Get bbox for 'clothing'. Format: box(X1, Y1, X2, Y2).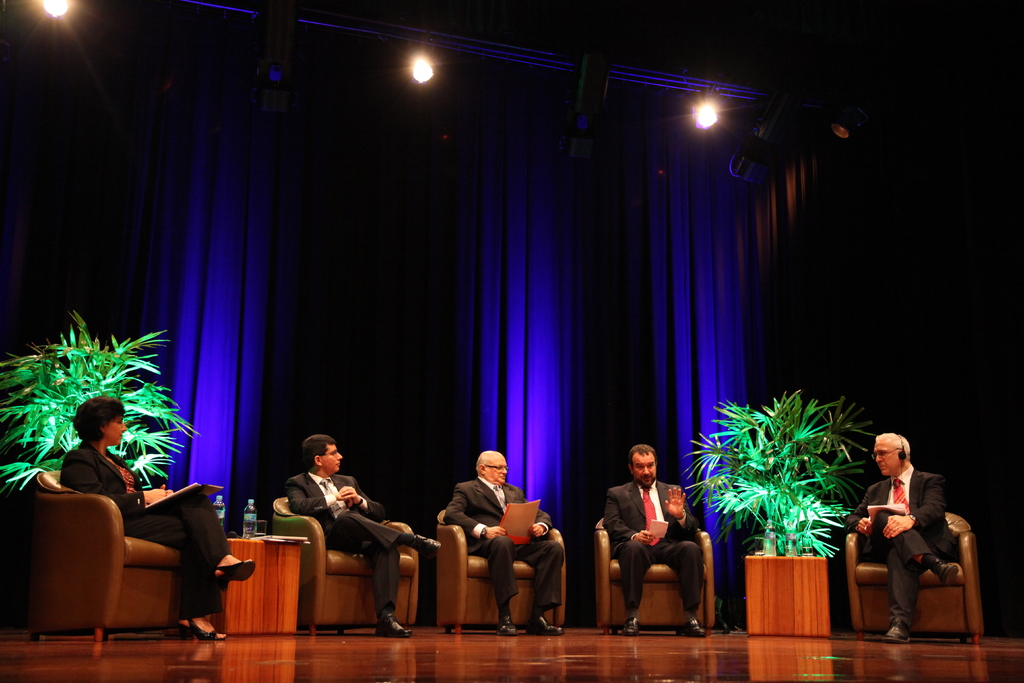
box(438, 477, 568, 621).
